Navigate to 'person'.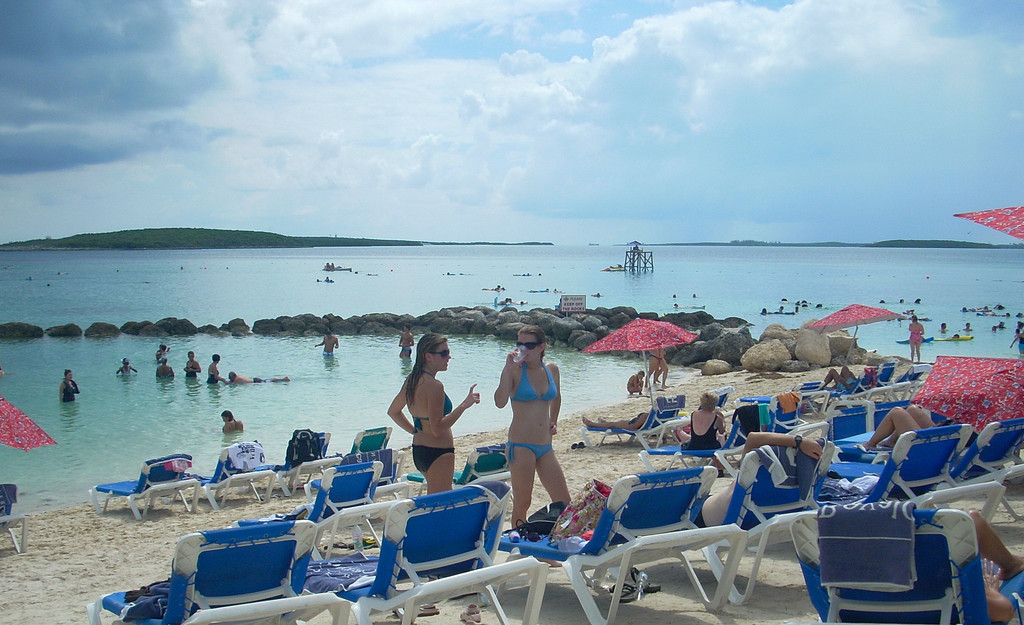
Navigation target: bbox=[655, 342, 671, 388].
